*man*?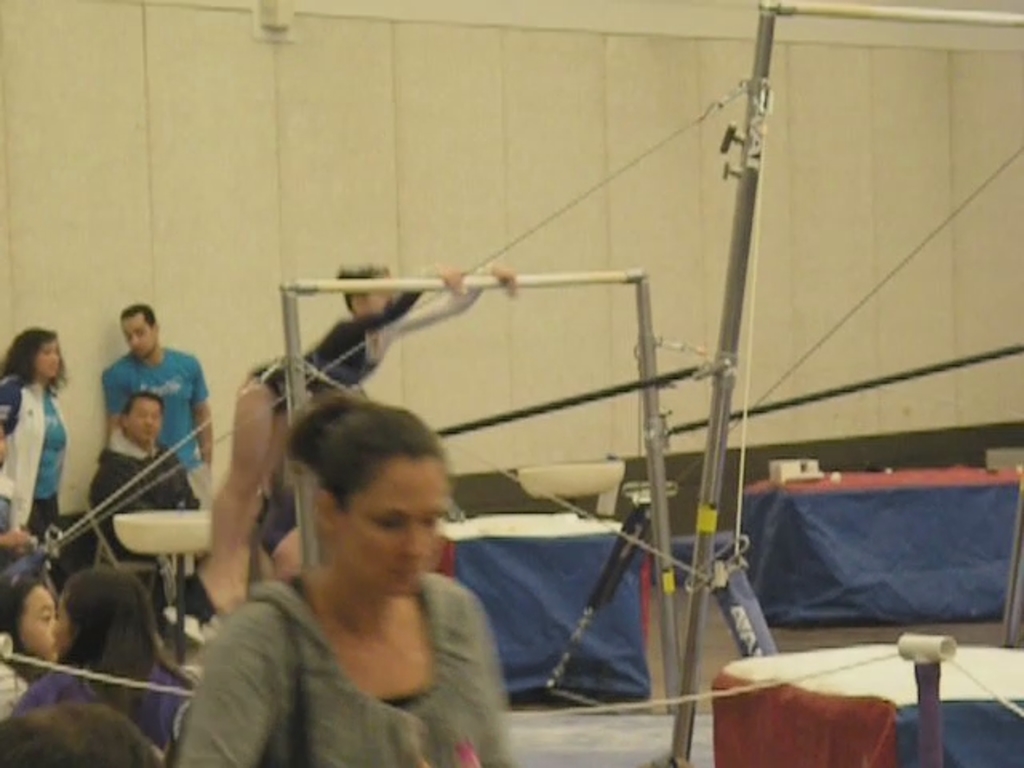
<box>104,293,214,502</box>
